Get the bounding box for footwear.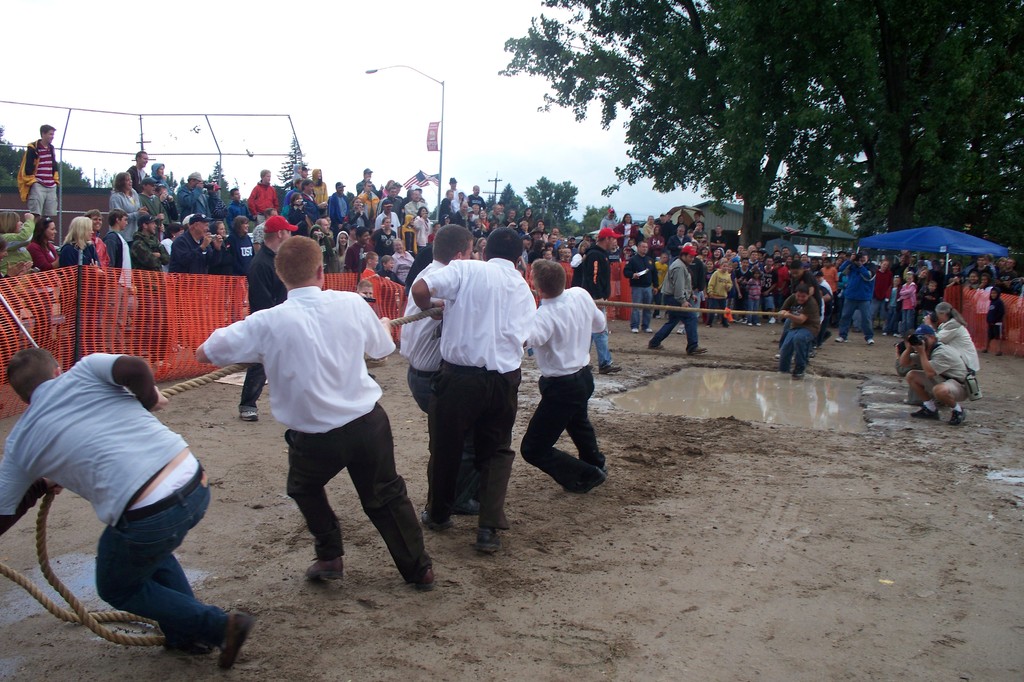
{"left": 688, "top": 346, "right": 707, "bottom": 353}.
